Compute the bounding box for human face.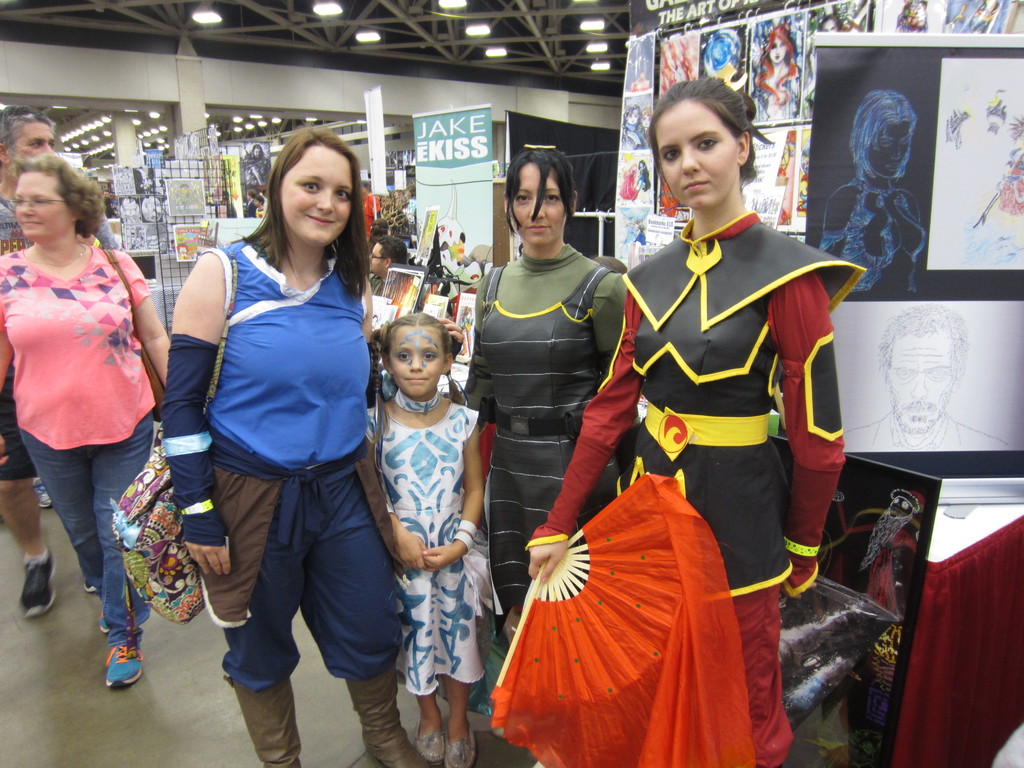
[x1=819, y1=18, x2=837, y2=31].
